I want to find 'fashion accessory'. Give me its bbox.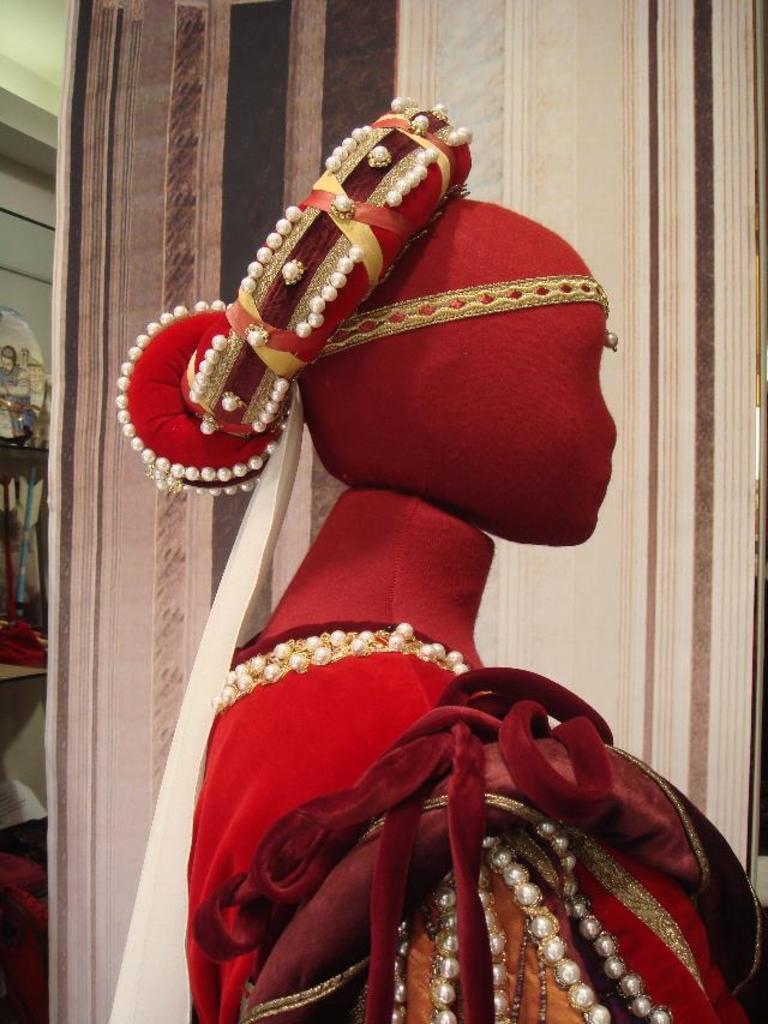
pyautogui.locateOnScreen(209, 624, 469, 708).
